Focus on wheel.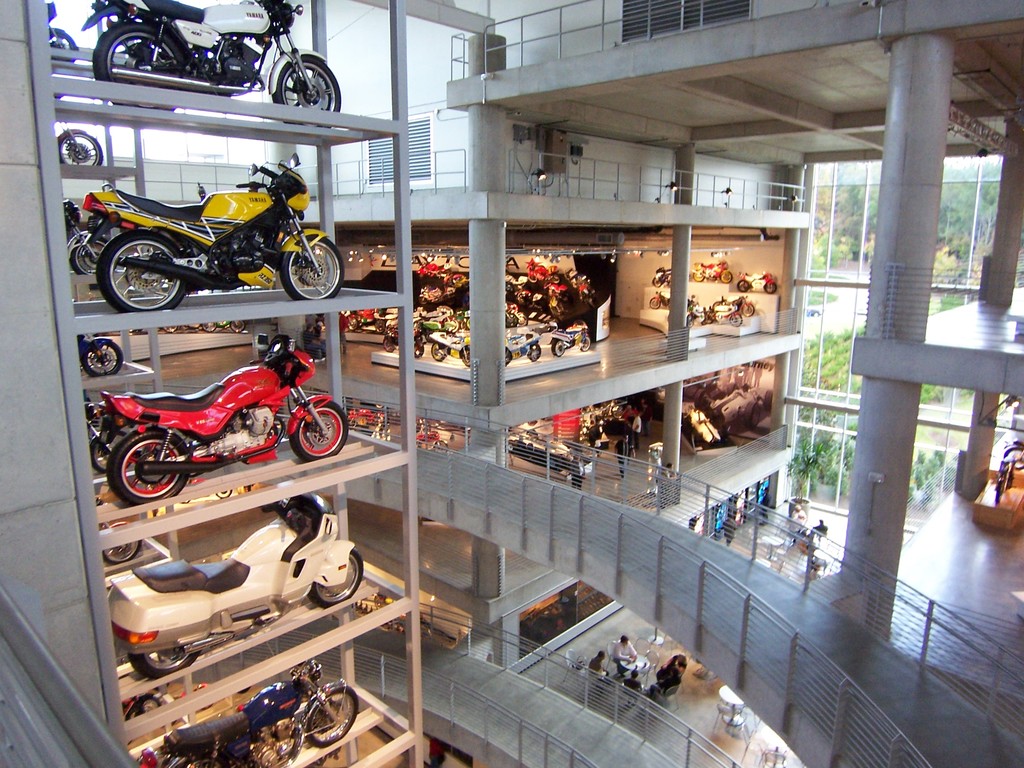
Focused at [382, 339, 395, 351].
